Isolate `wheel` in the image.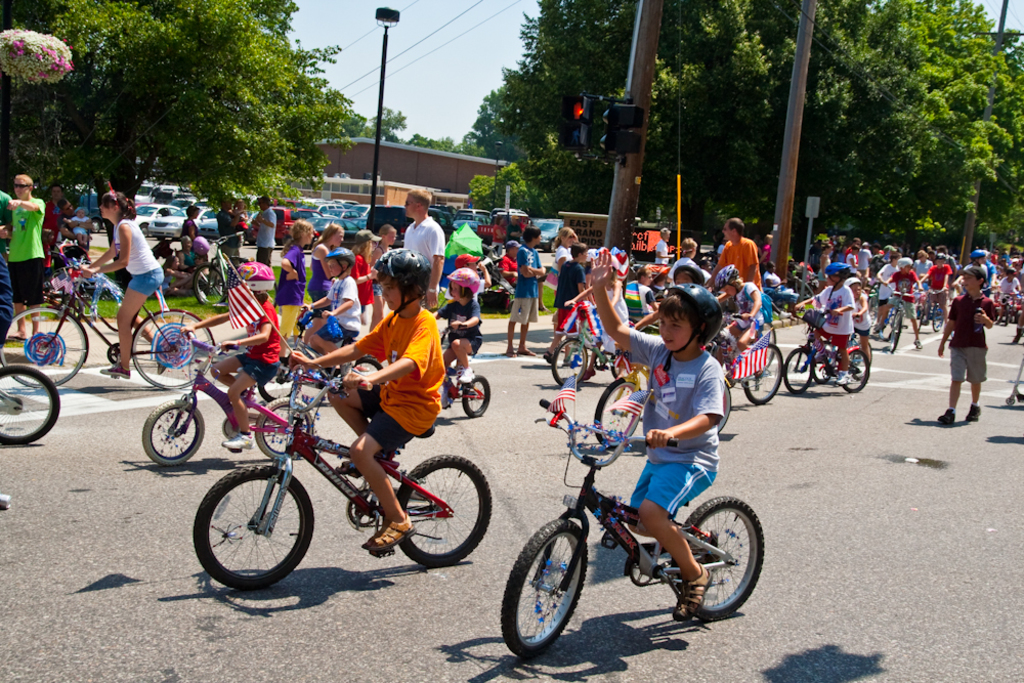
Isolated region: box=[2, 307, 88, 384].
